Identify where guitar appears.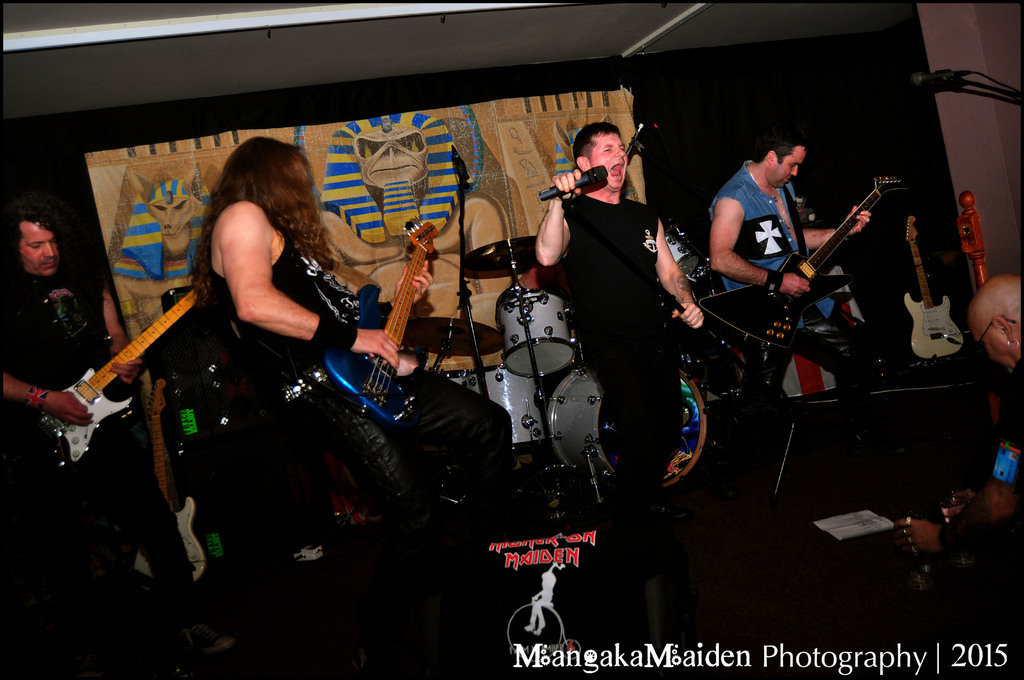
Appears at region(131, 368, 203, 587).
